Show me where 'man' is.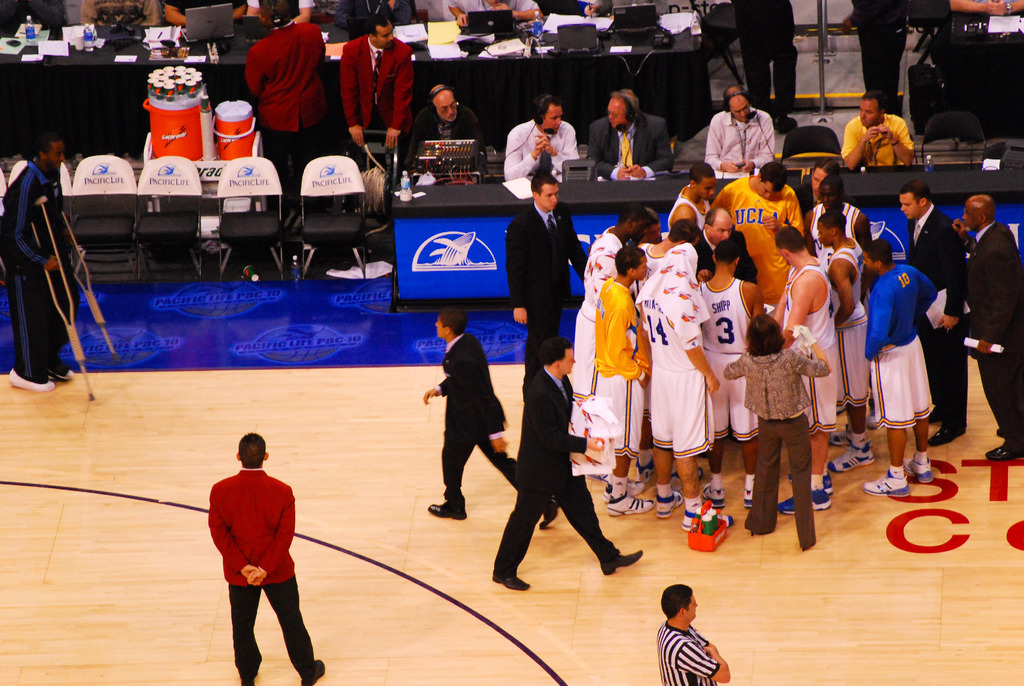
'man' is at bbox(697, 235, 767, 508).
